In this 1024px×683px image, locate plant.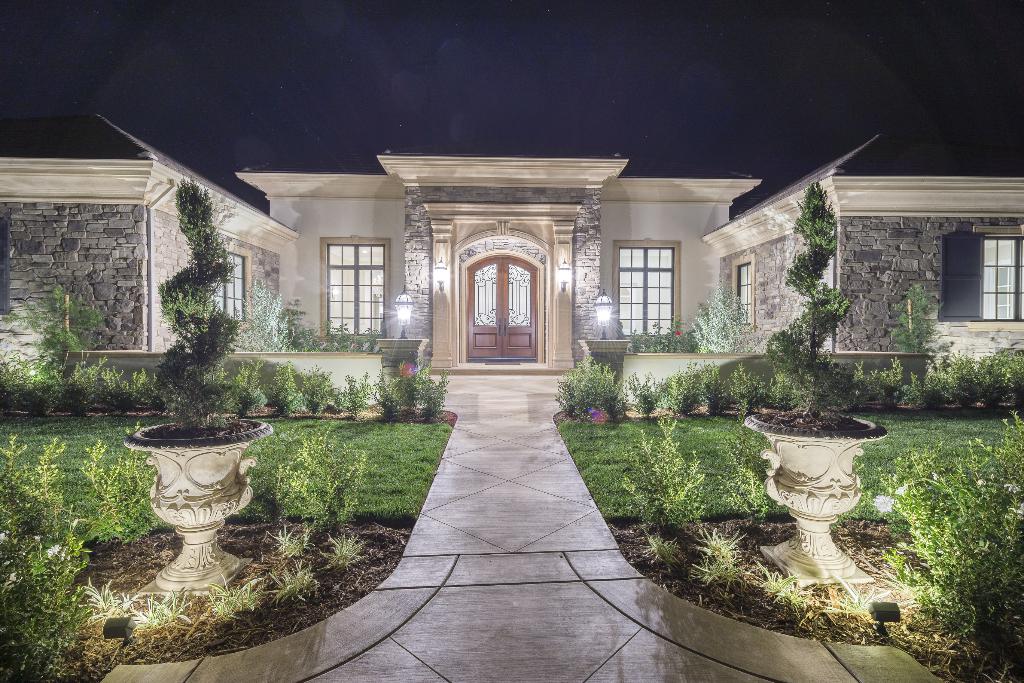
Bounding box: [x1=687, y1=519, x2=761, y2=595].
